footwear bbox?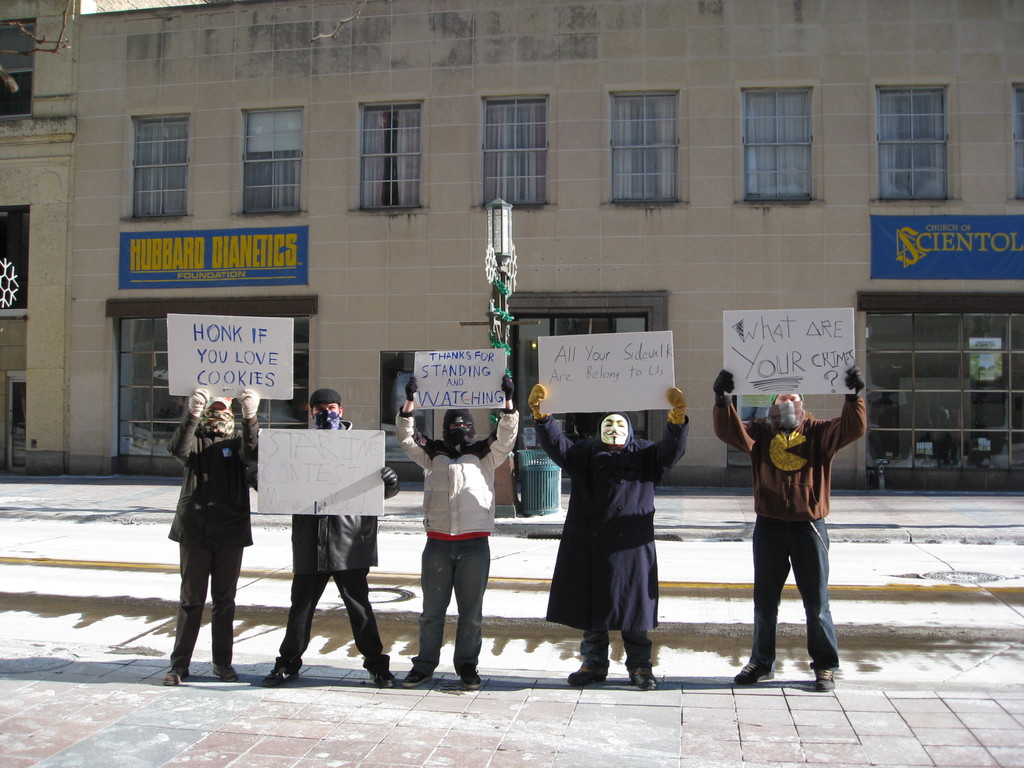
select_region(625, 665, 656, 690)
